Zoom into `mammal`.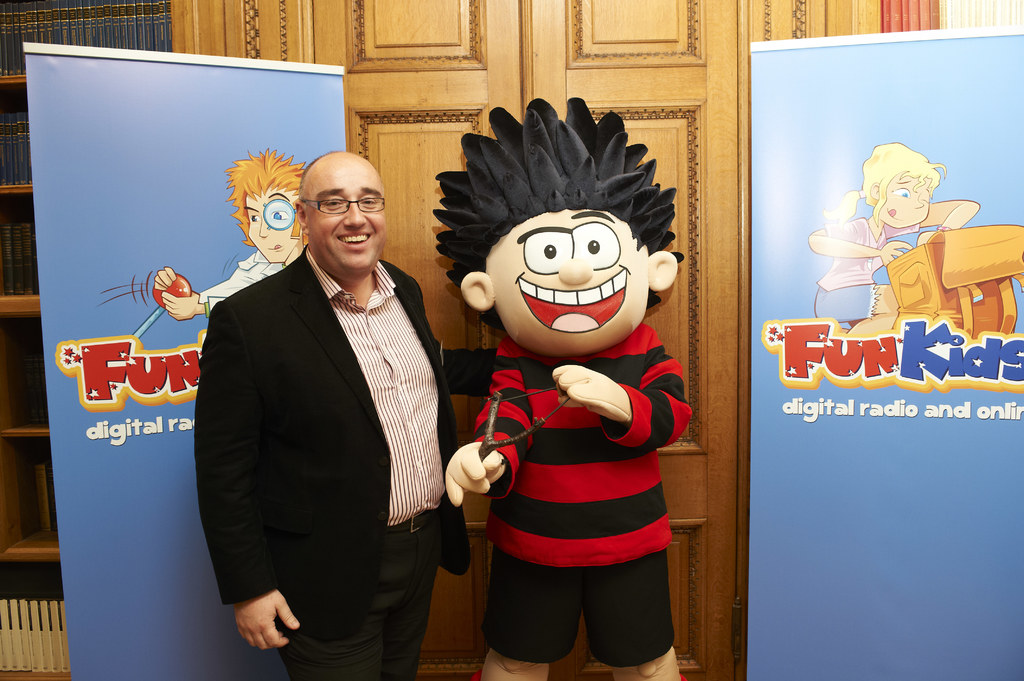
Zoom target: <bbox>195, 149, 497, 680</bbox>.
